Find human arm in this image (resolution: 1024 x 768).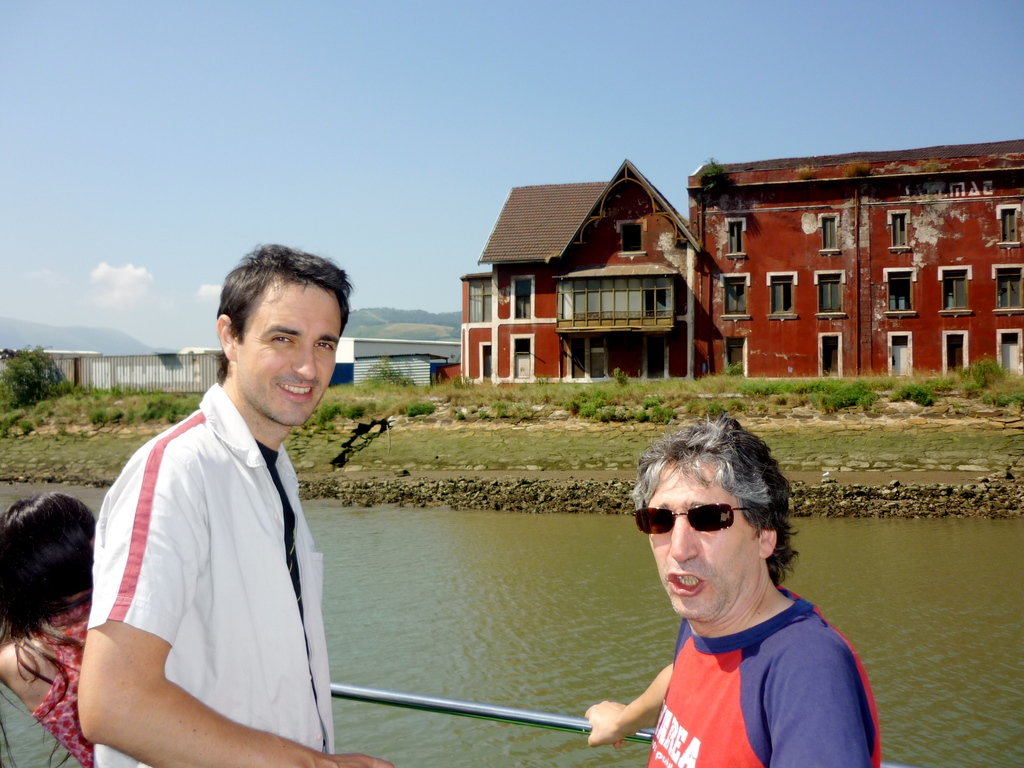
left=582, top=659, right=675, bottom=754.
